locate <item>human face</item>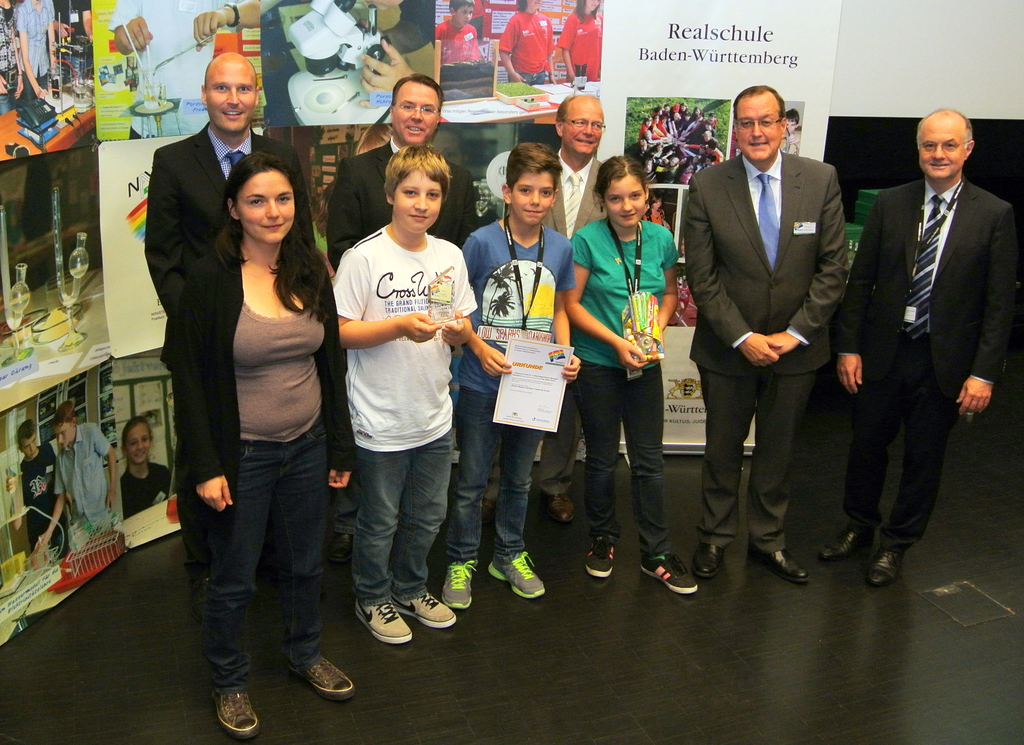
604,179,643,229
